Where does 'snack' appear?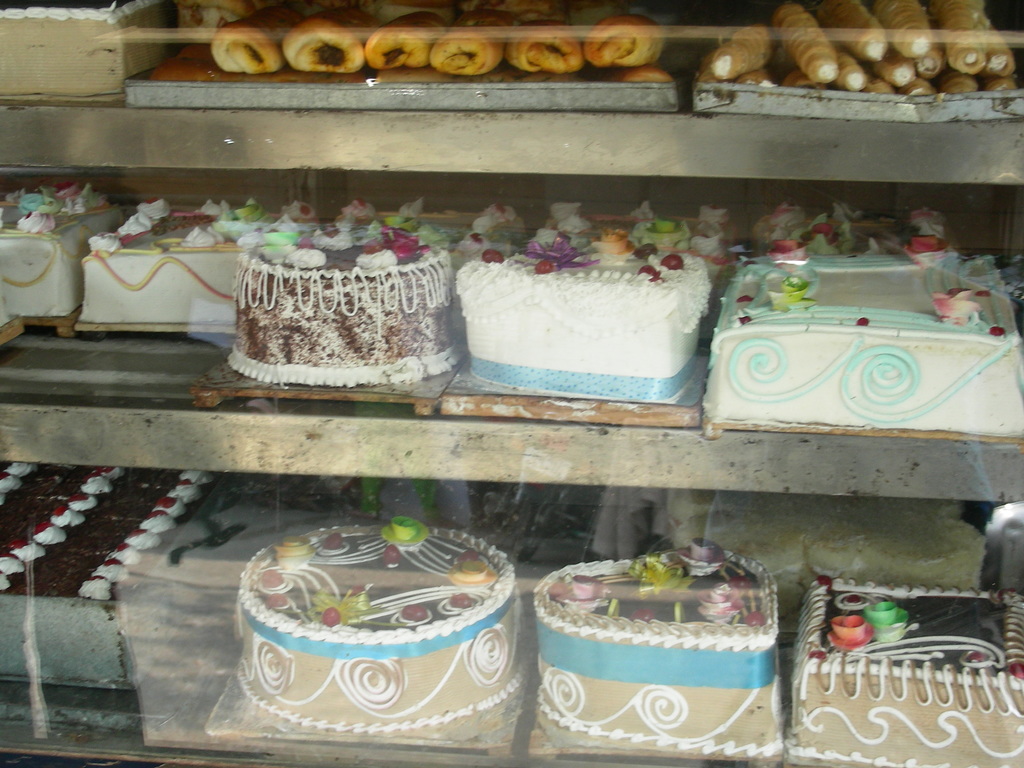
Appears at {"x1": 536, "y1": 535, "x2": 781, "y2": 762}.
